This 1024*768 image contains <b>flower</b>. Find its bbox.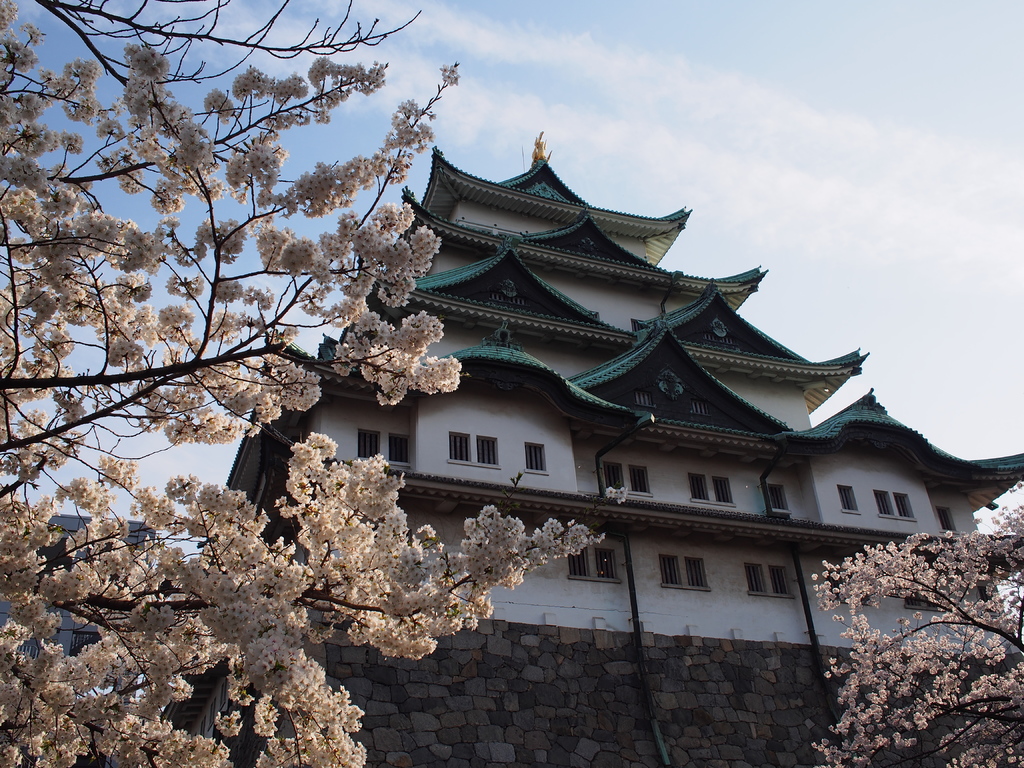
363/237/371/245.
